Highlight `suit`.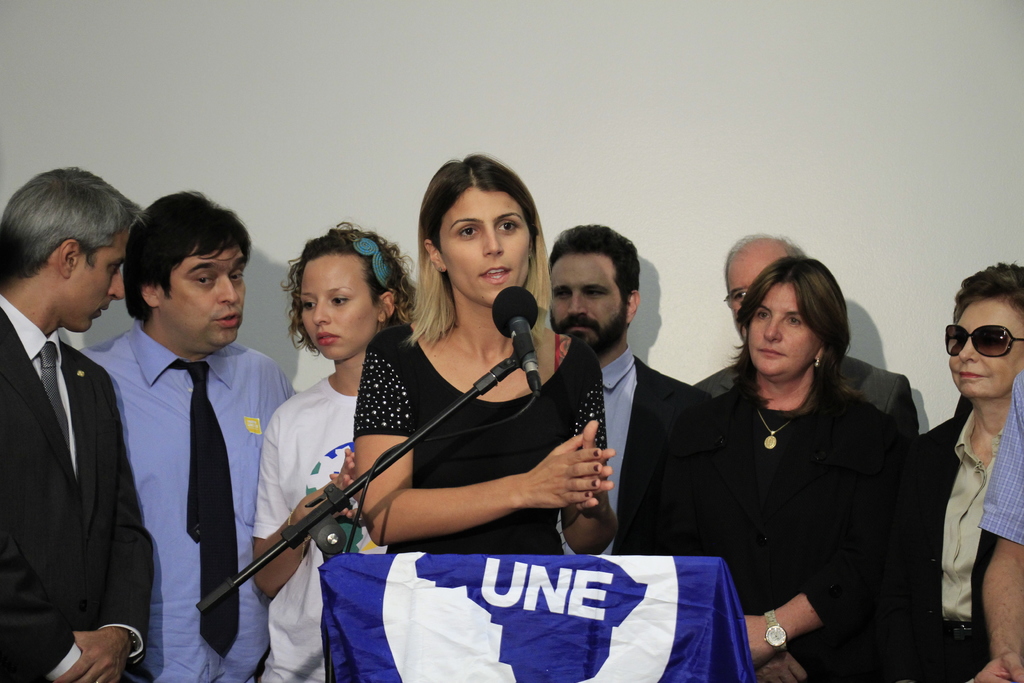
Highlighted region: bbox=[1, 211, 151, 682].
